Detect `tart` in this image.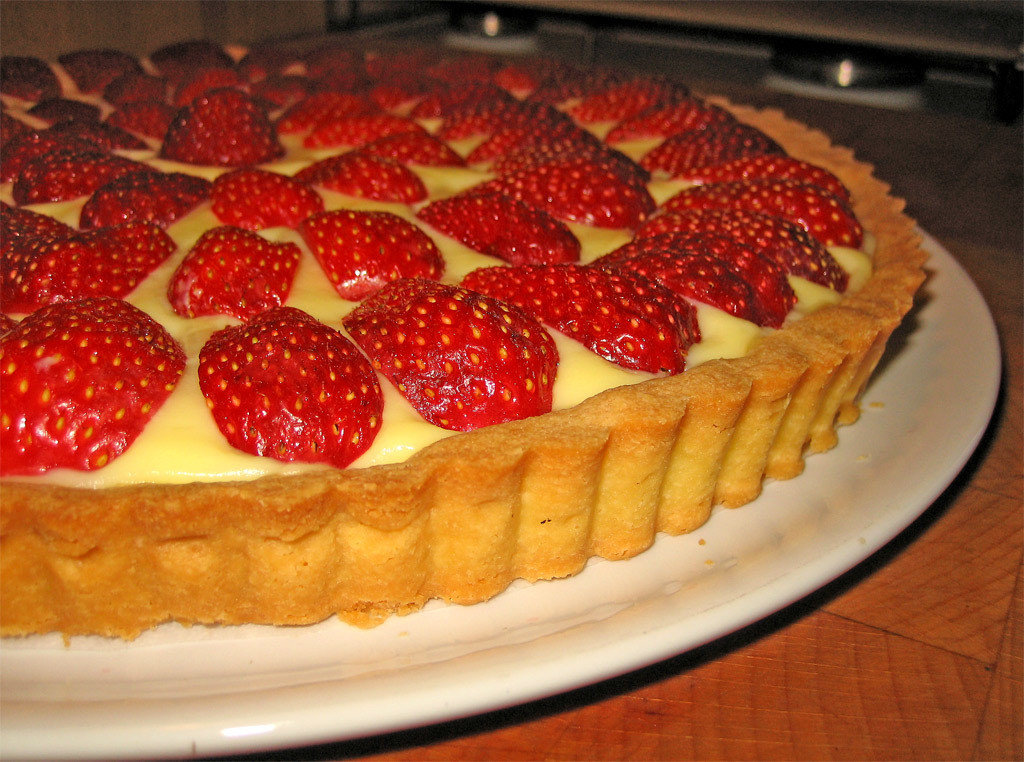
Detection: (left=0, top=34, right=932, bottom=646).
